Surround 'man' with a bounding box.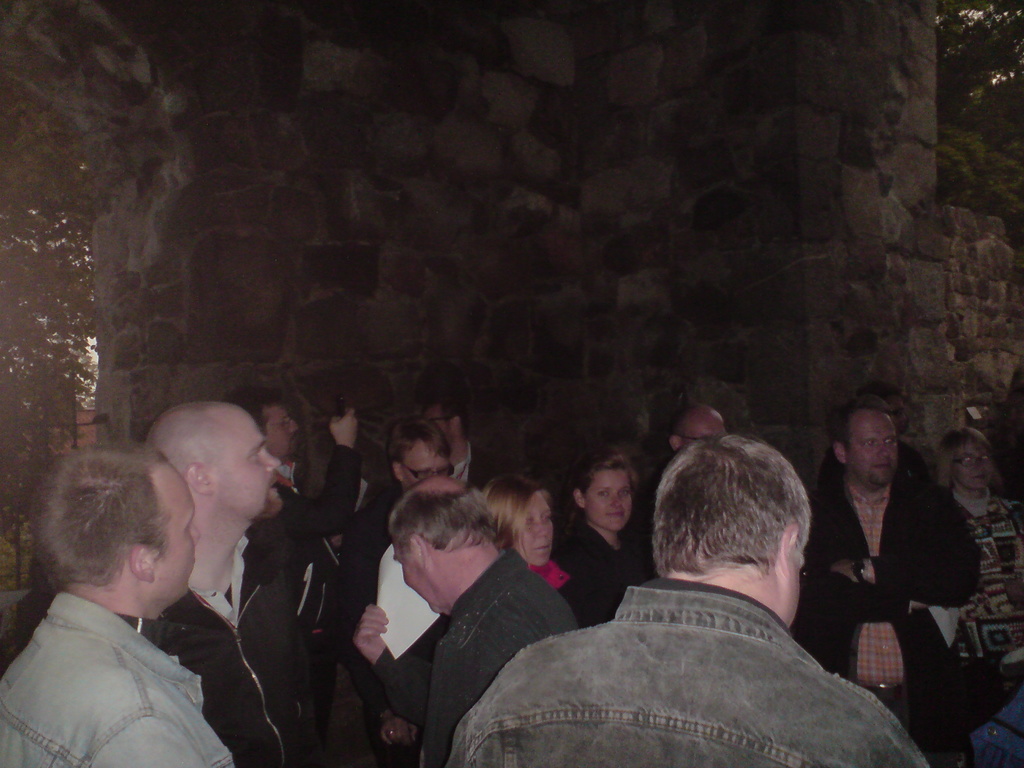
BBox(444, 432, 935, 767).
